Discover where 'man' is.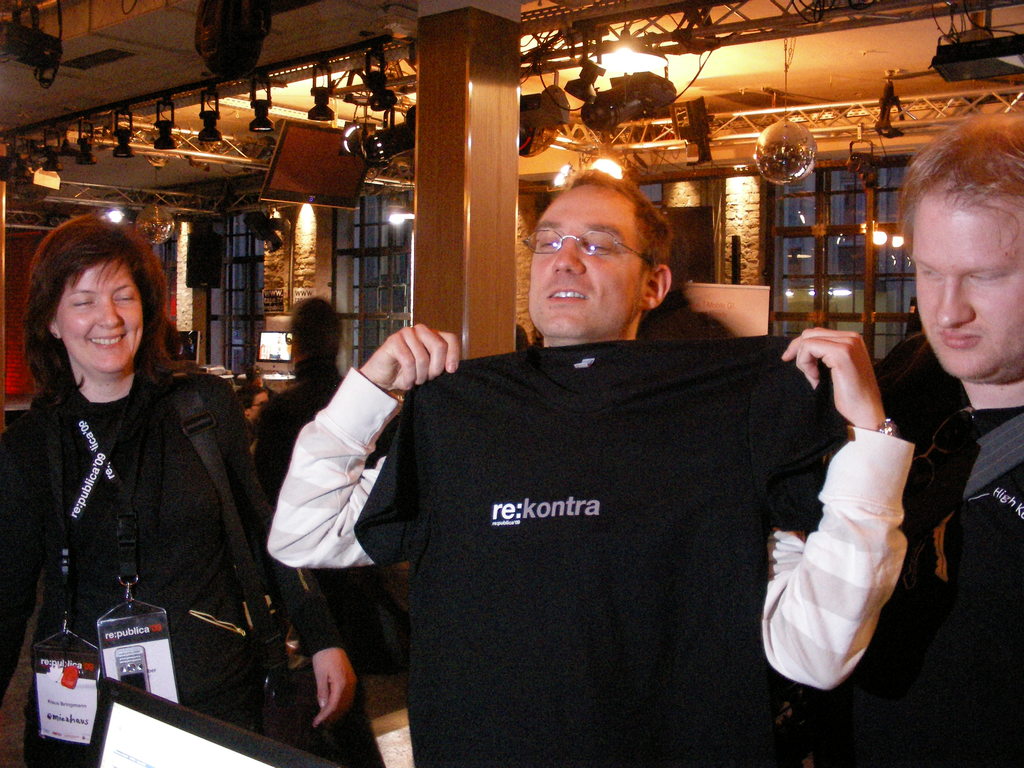
Discovered at (302,170,908,746).
